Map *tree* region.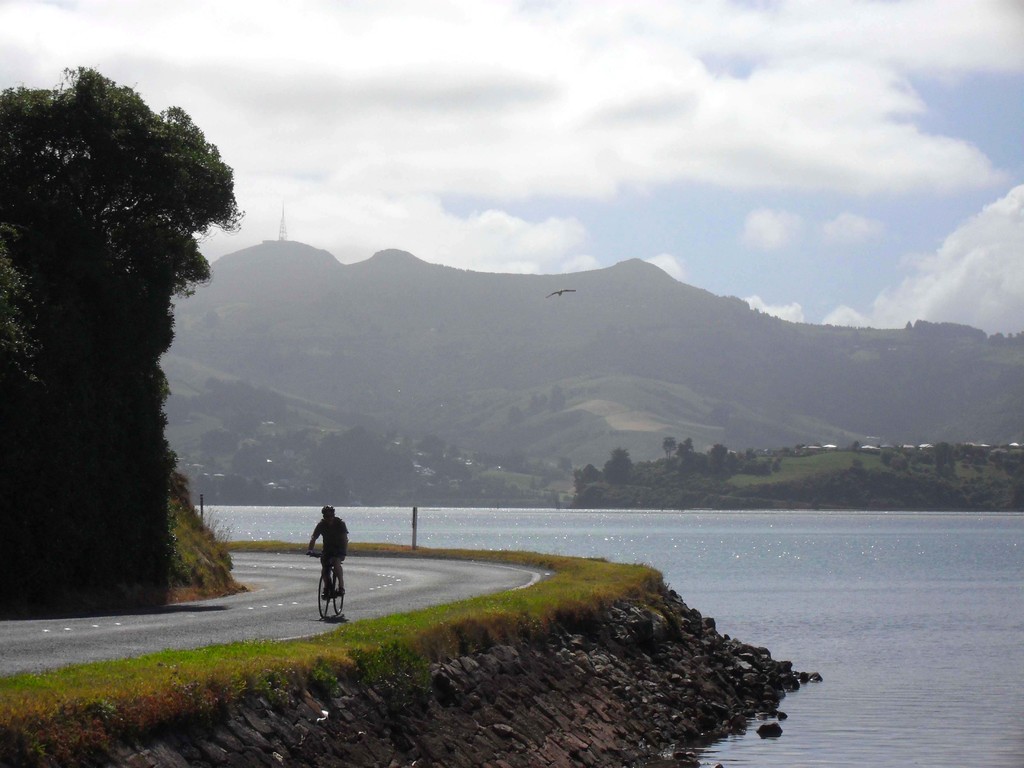
Mapped to locate(762, 310, 767, 320).
